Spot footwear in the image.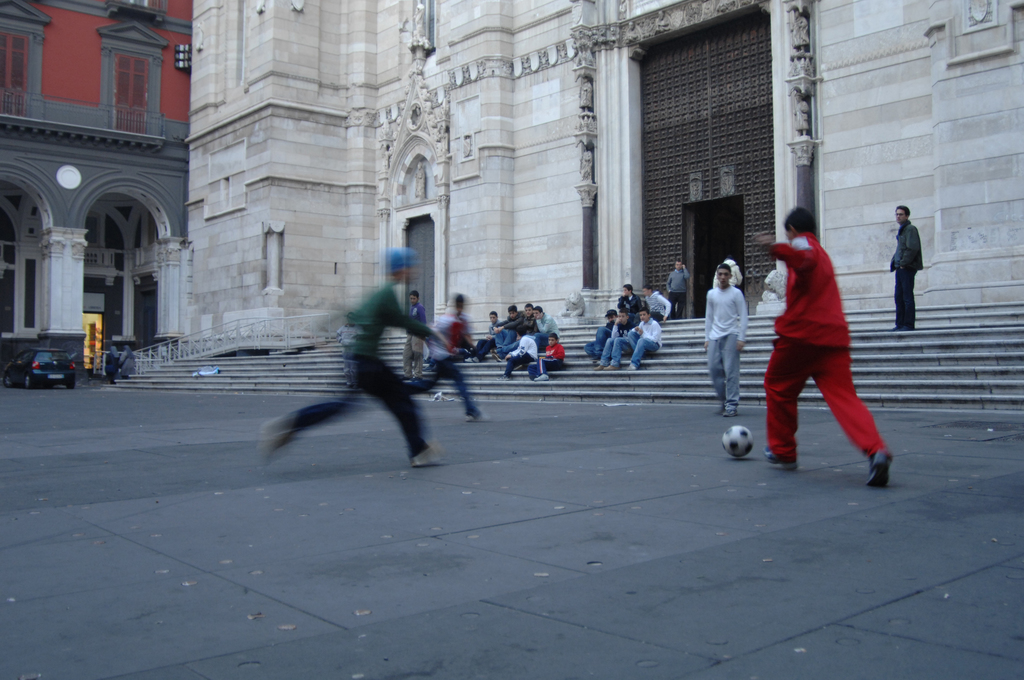
footwear found at x1=492, y1=349, x2=504, y2=362.
